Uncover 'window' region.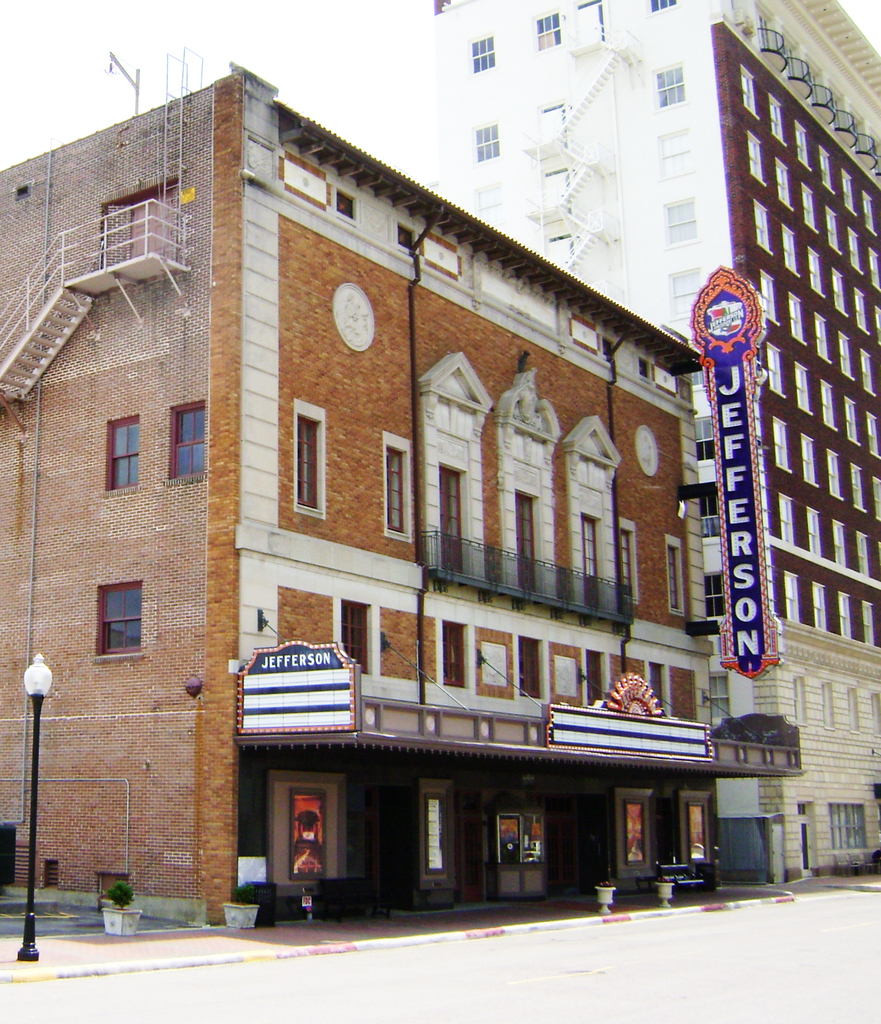
Uncovered: pyautogui.locateOnScreen(846, 464, 865, 513).
